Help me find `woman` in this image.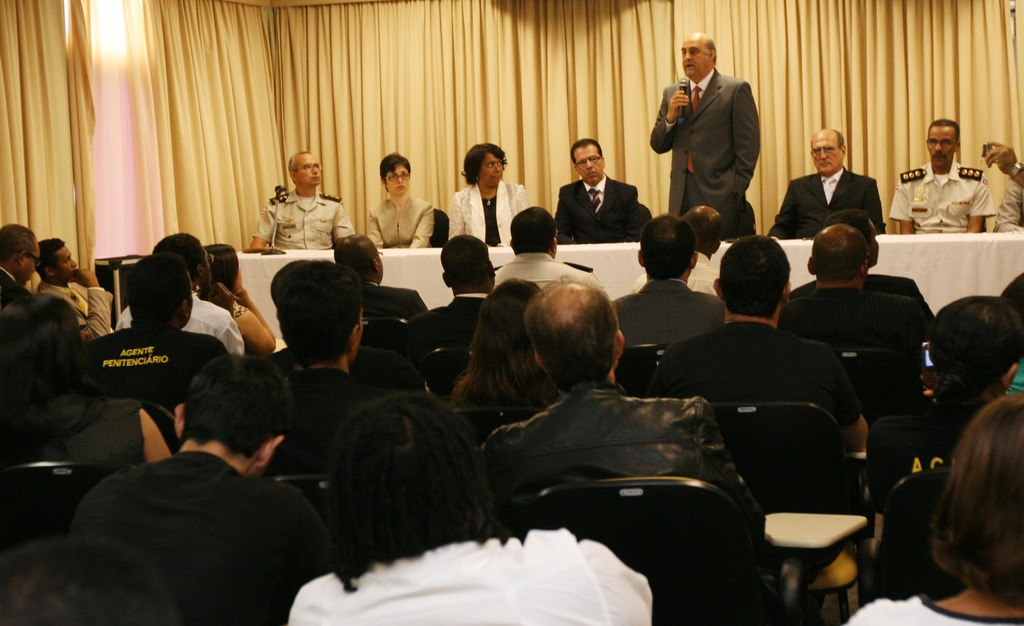
Found it: [left=0, top=289, right=173, bottom=475].
